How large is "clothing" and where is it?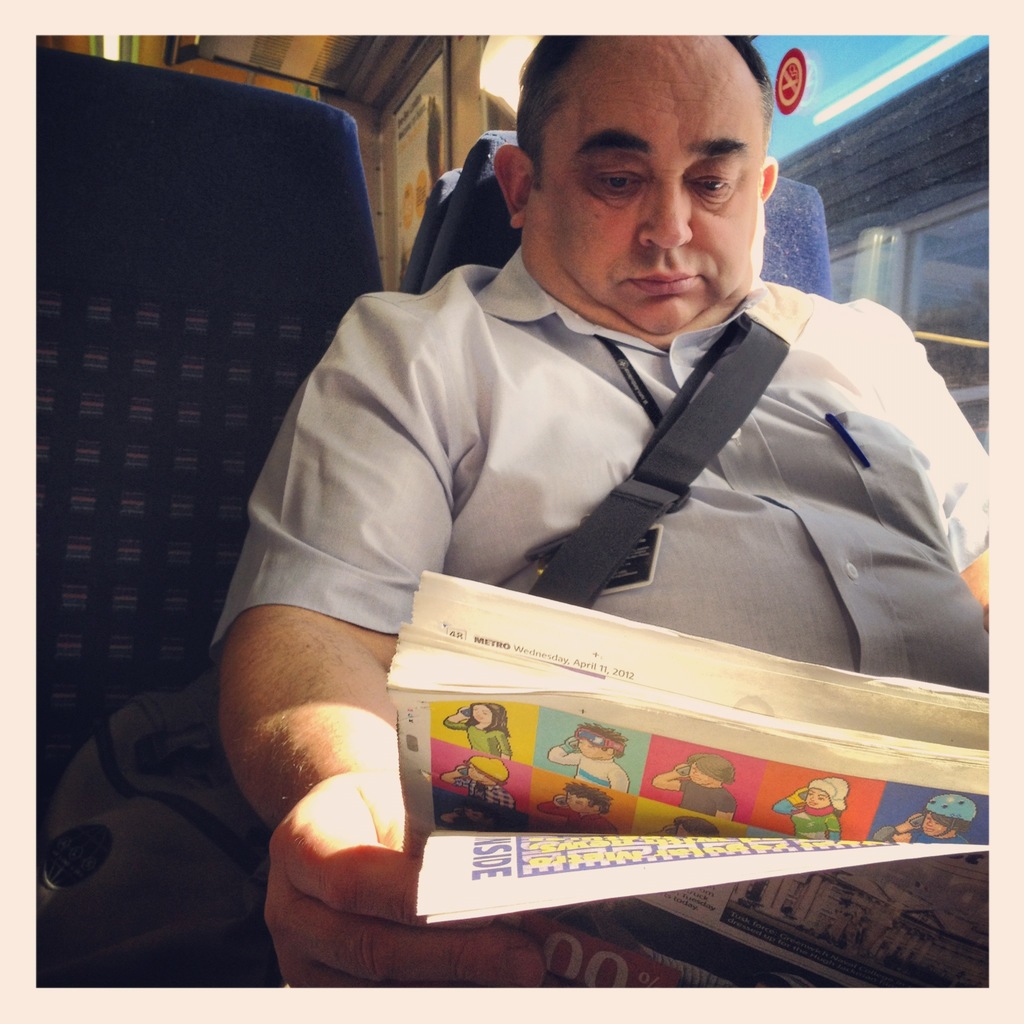
Bounding box: x1=182, y1=259, x2=1013, y2=986.
